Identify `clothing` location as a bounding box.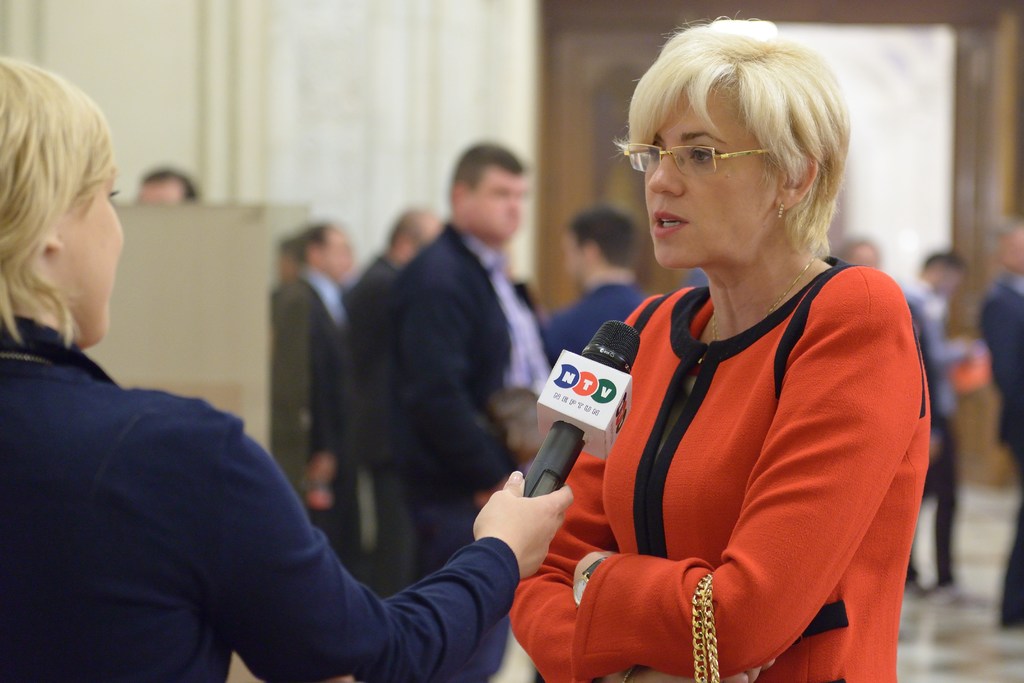
<region>567, 224, 917, 682</region>.
